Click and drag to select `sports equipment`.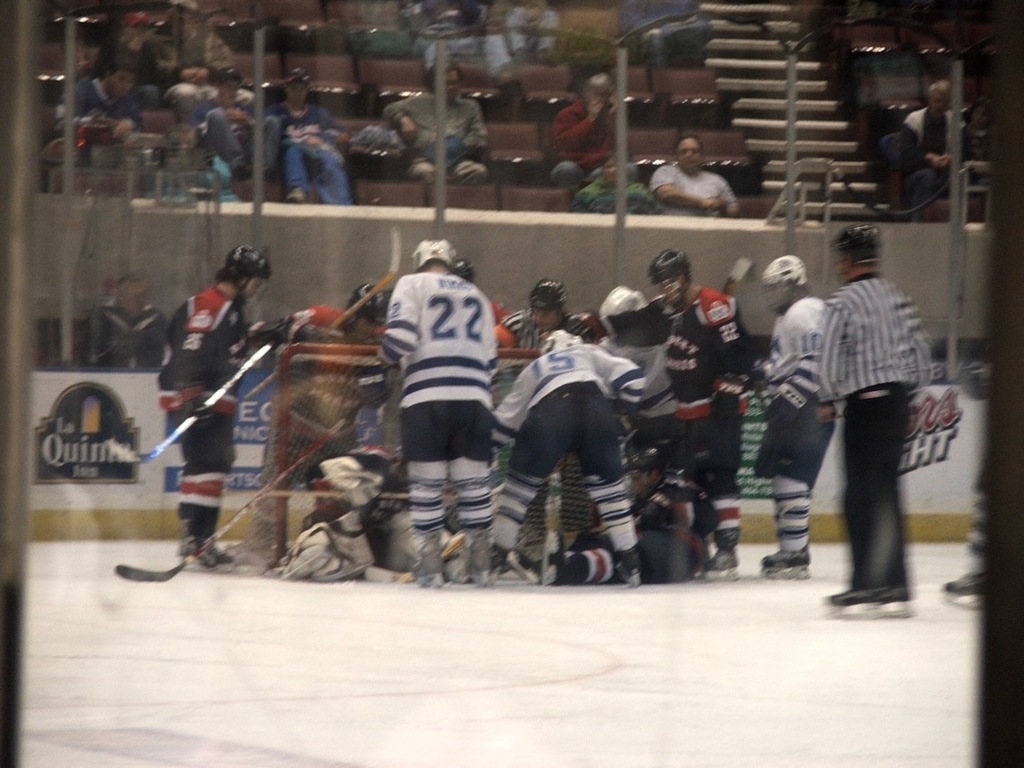
Selection: BBox(831, 226, 879, 277).
